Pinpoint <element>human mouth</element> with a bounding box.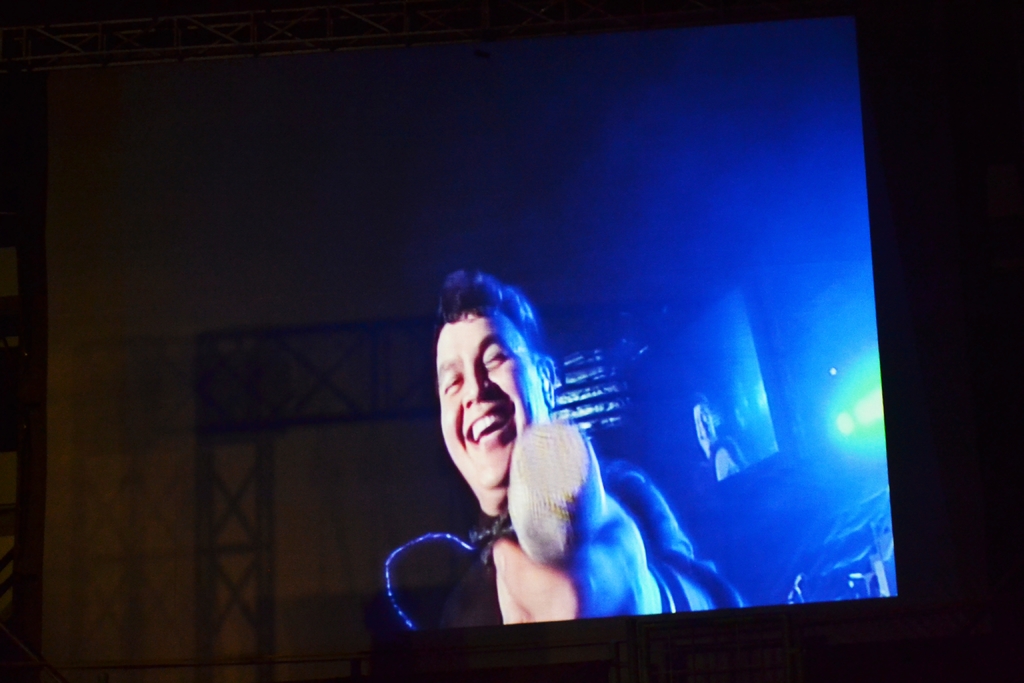
(x1=461, y1=401, x2=516, y2=448).
